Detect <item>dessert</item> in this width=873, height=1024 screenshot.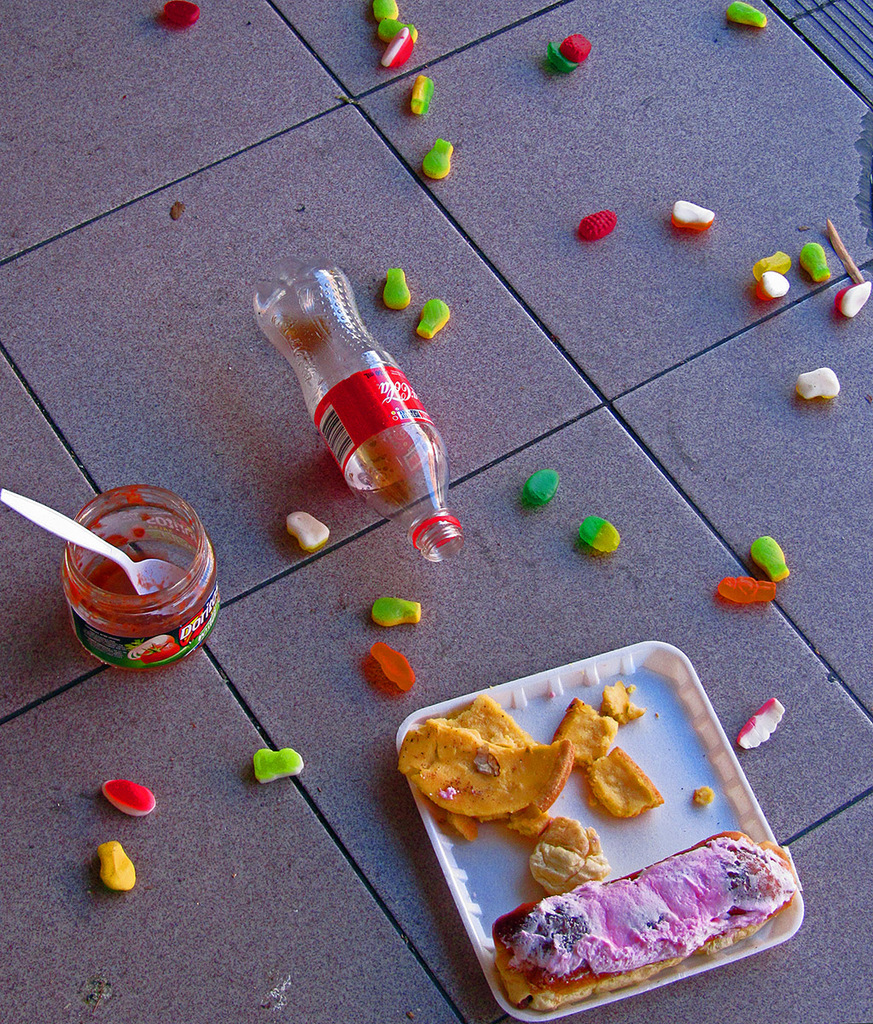
Detection: left=525, top=841, right=620, bottom=895.
